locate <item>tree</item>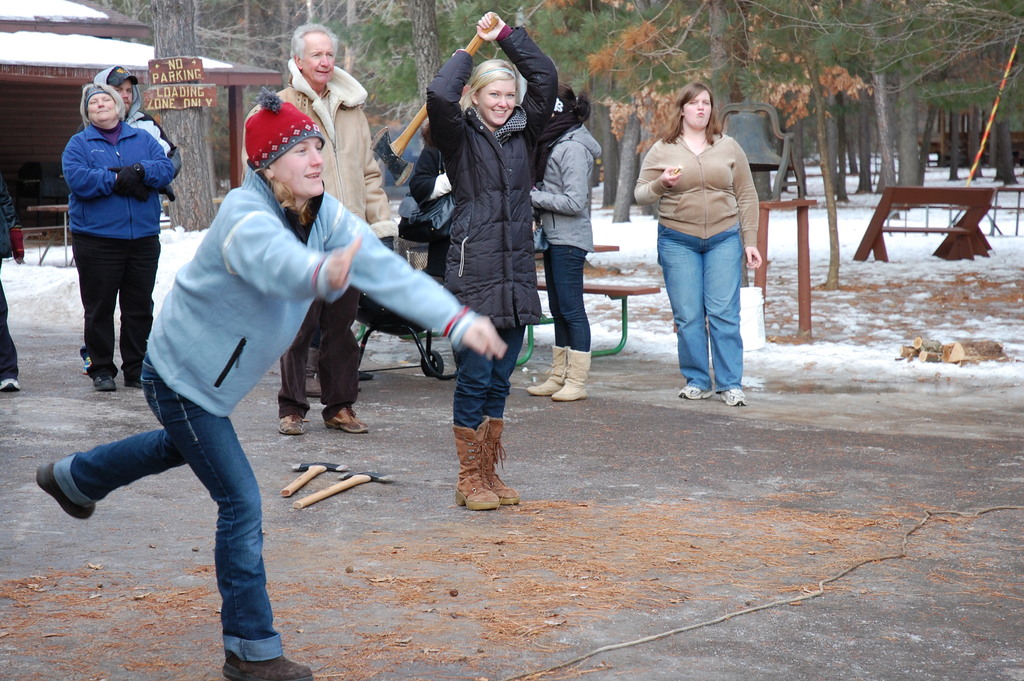
(154, 3, 209, 225)
